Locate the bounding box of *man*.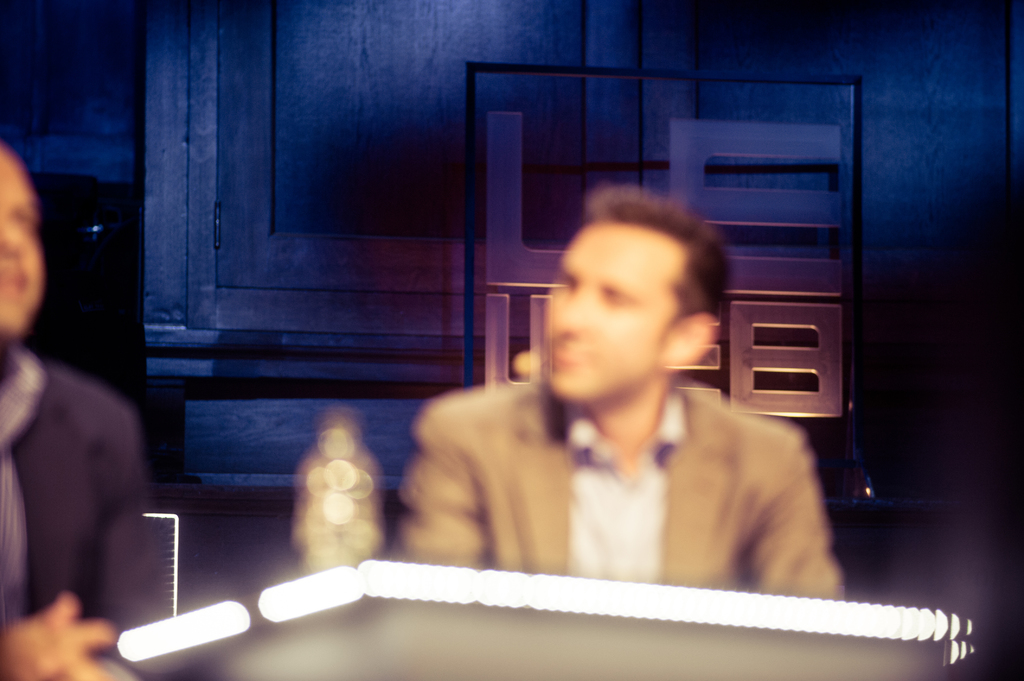
Bounding box: {"left": 0, "top": 136, "right": 169, "bottom": 680}.
